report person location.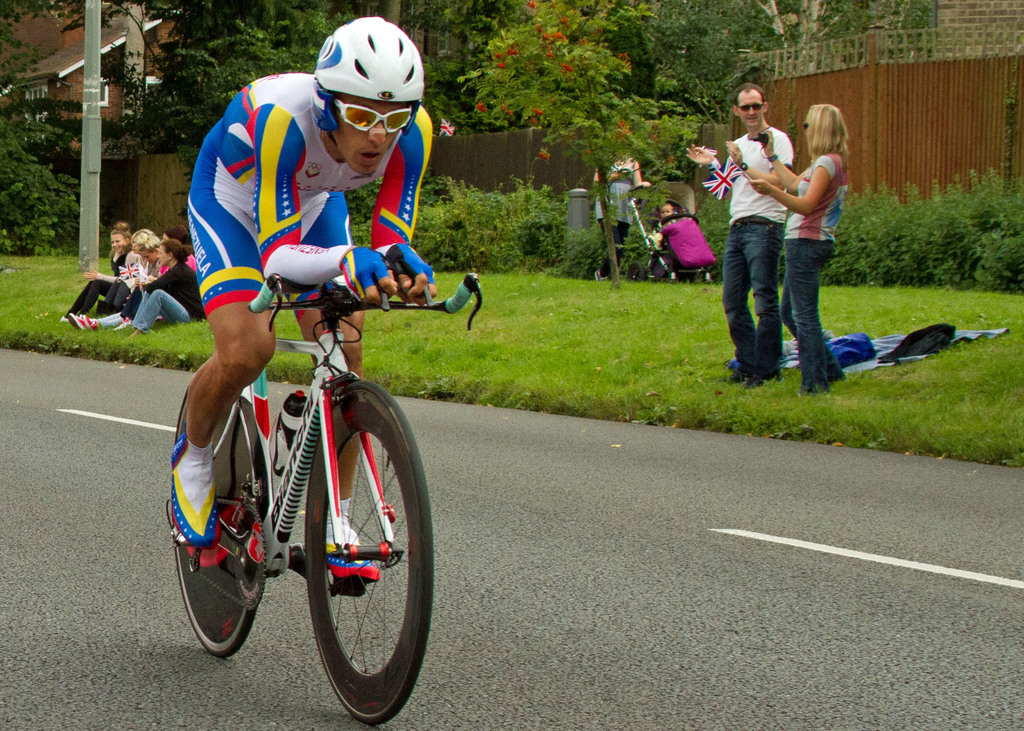
Report: <bbox>73, 235, 169, 328</bbox>.
